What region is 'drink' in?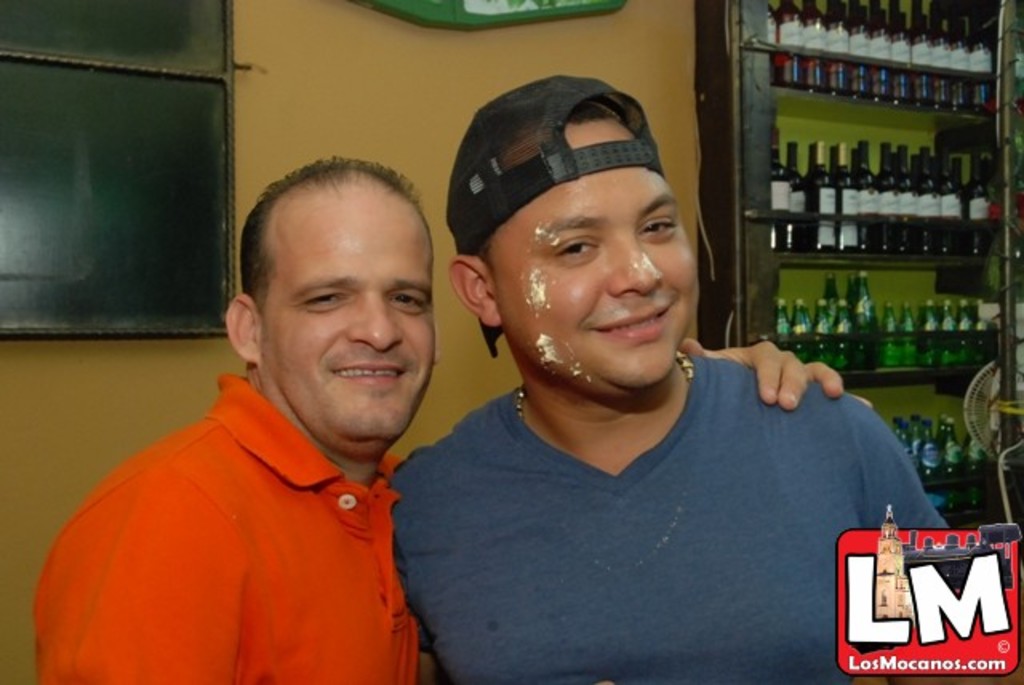
942, 299, 958, 362.
